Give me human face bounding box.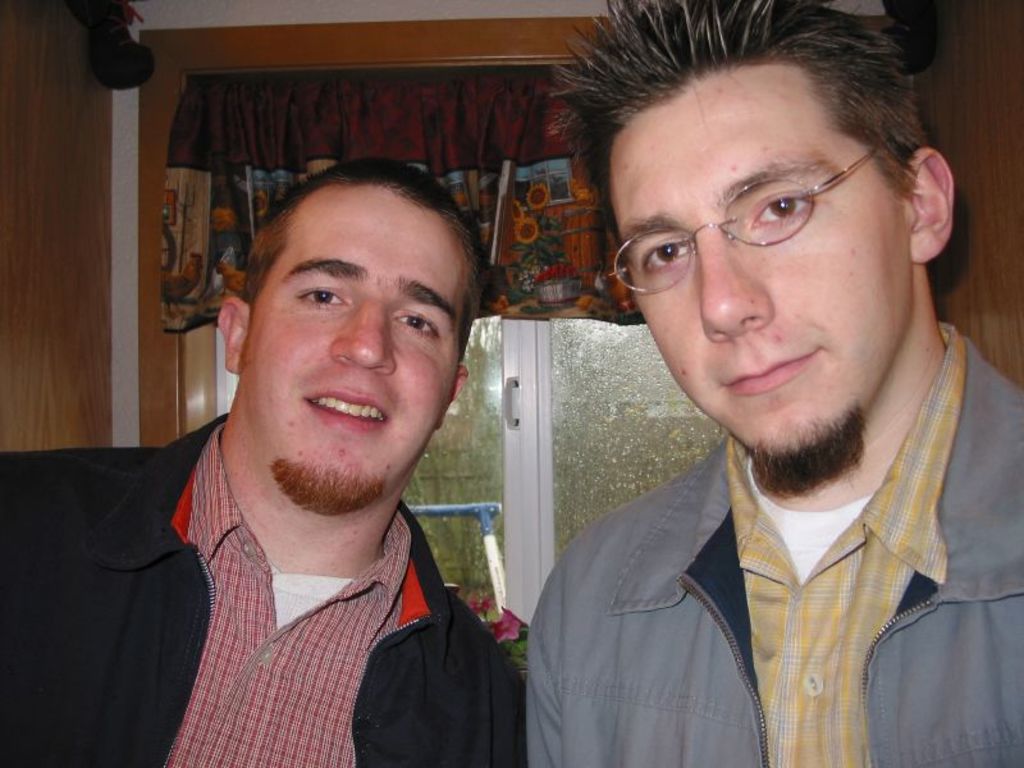
241, 186, 462, 504.
